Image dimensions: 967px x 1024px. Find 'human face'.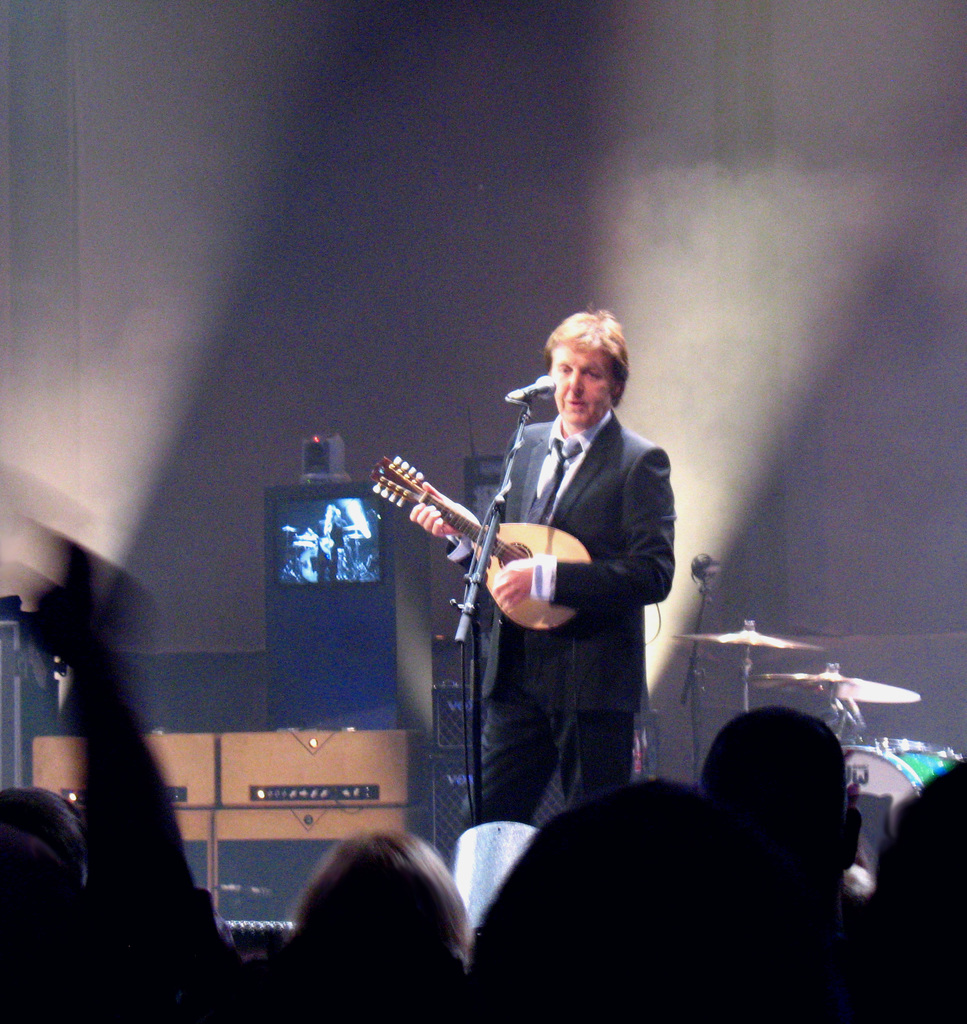
548/342/612/426.
